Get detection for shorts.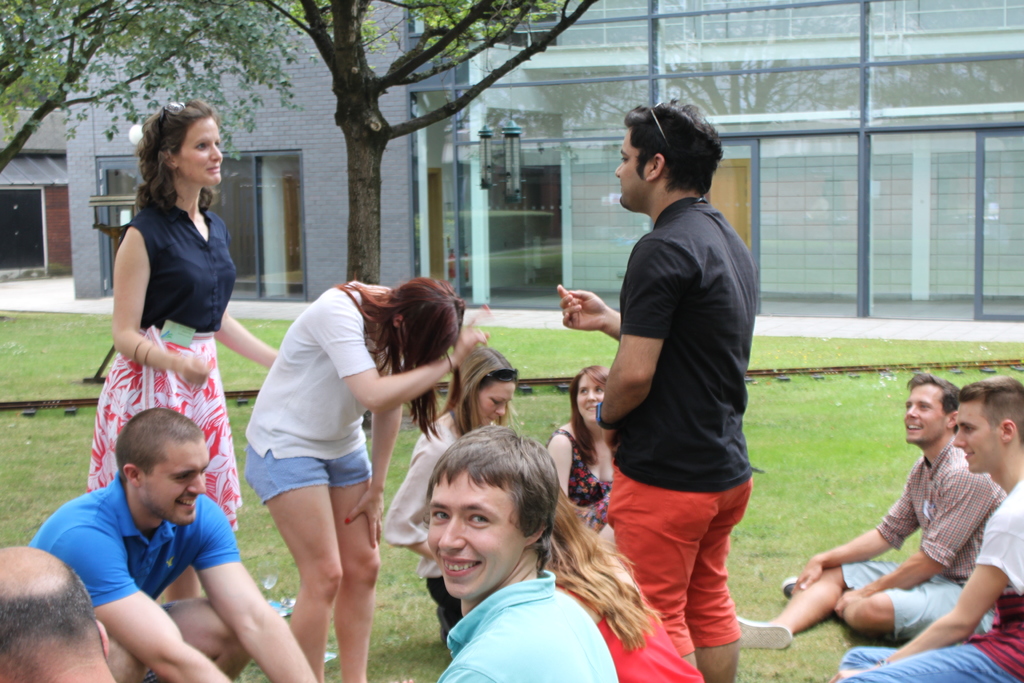
Detection: 246 442 370 505.
